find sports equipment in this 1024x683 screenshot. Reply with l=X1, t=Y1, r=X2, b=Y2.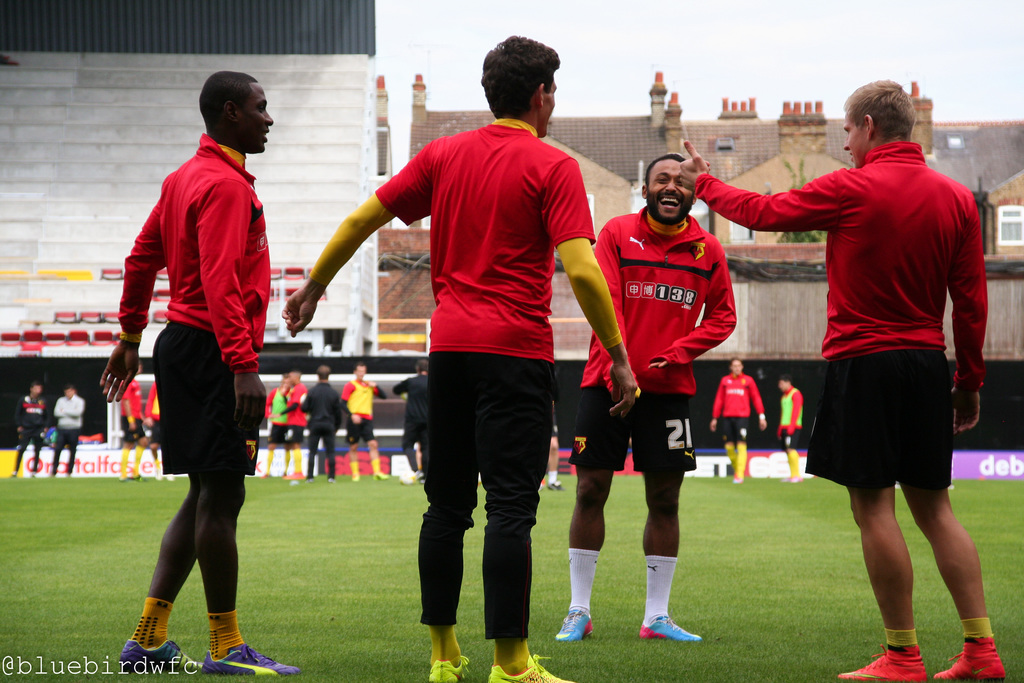
l=835, t=652, r=924, b=682.
